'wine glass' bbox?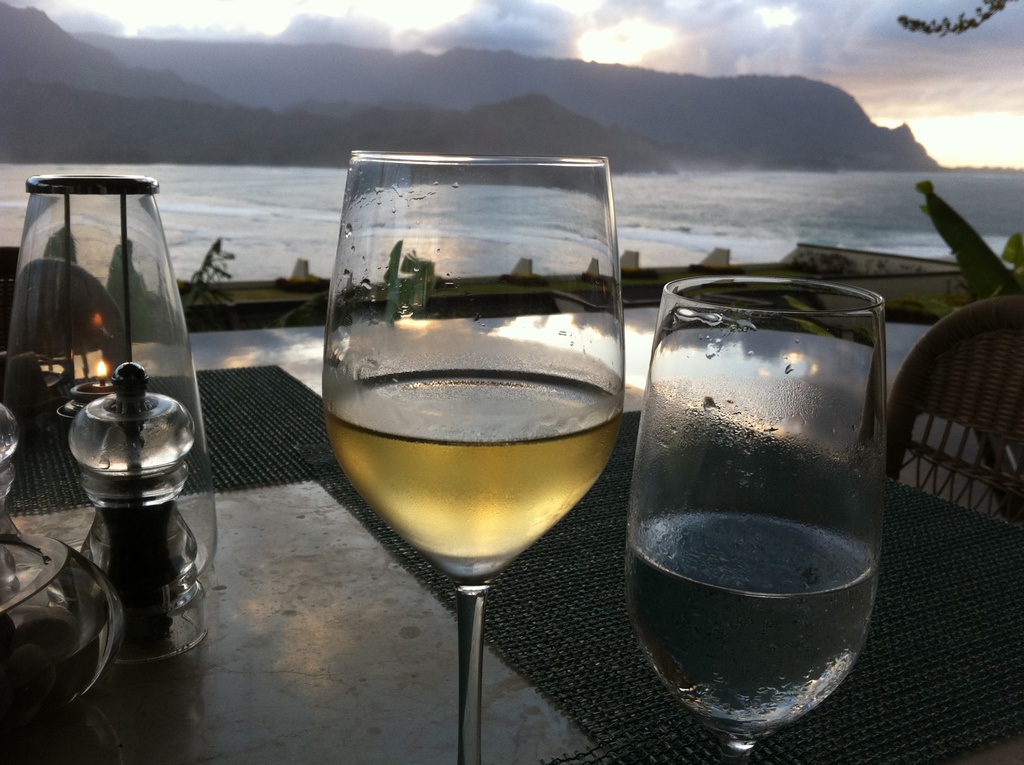
621 278 879 761
